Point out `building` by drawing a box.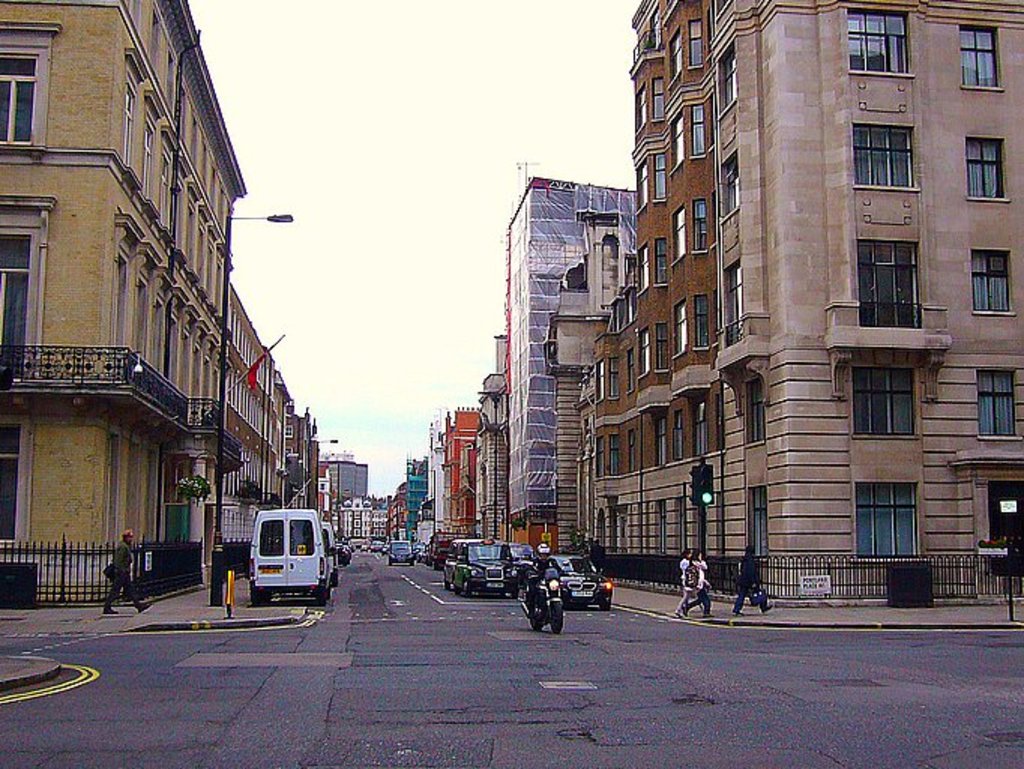
(504,177,640,559).
